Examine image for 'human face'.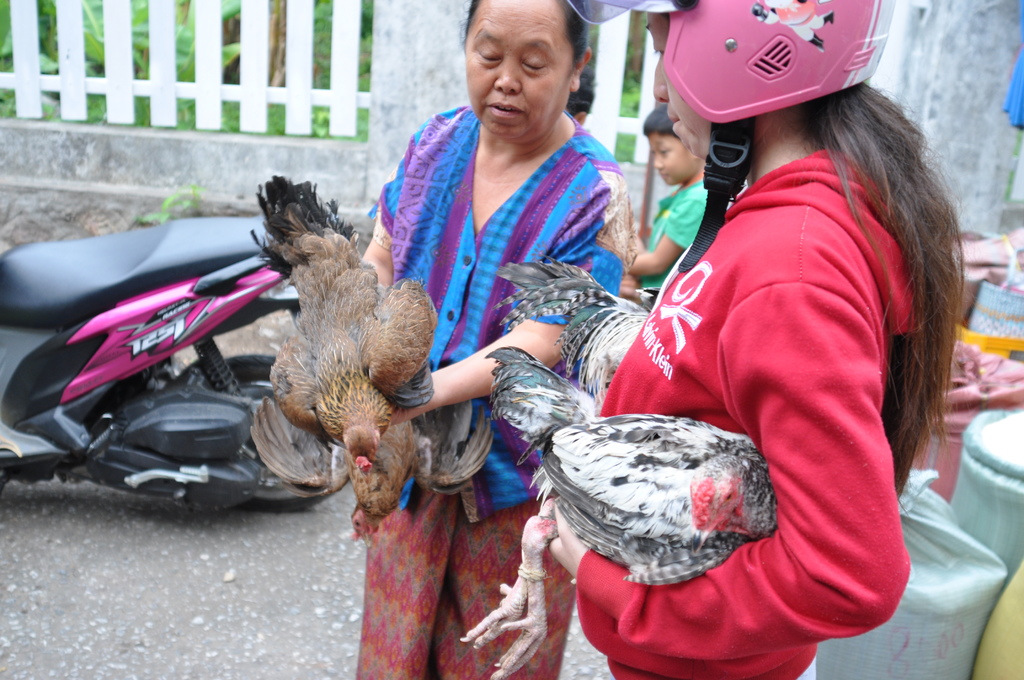
Examination result: (463, 0, 574, 138).
